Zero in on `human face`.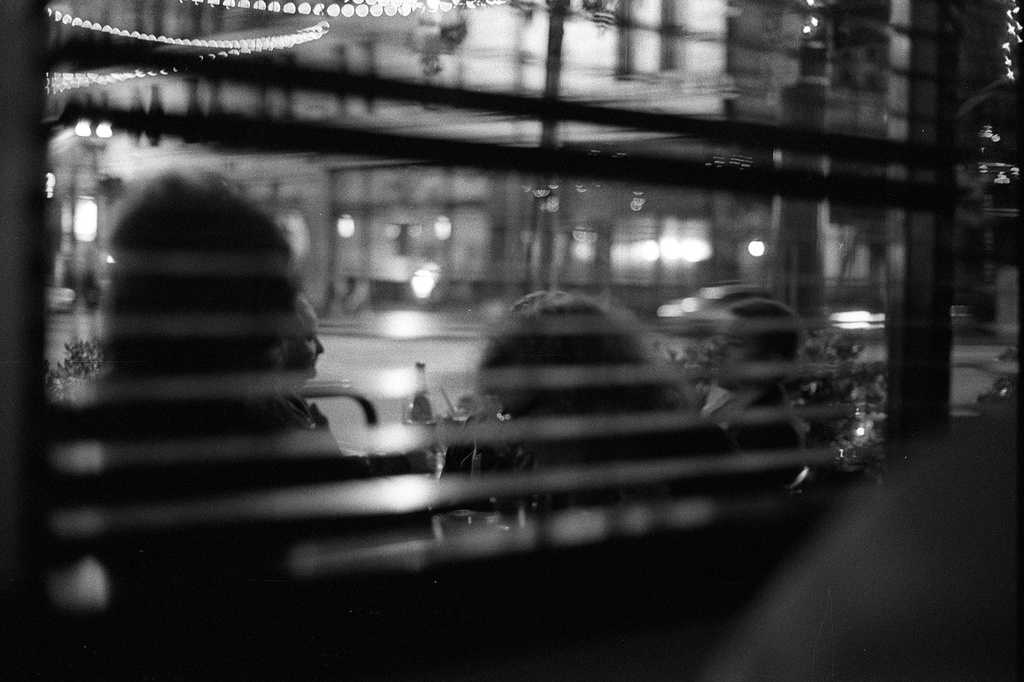
Zeroed in: <bbox>714, 309, 757, 389</bbox>.
